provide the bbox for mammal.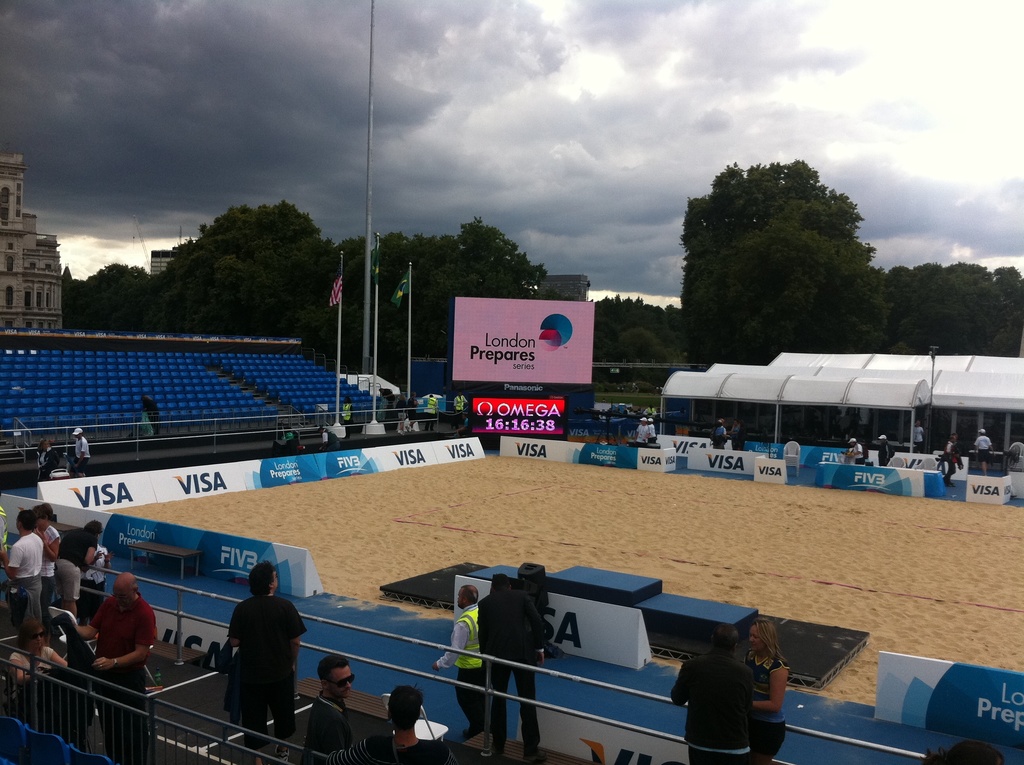
735,417,746,450.
